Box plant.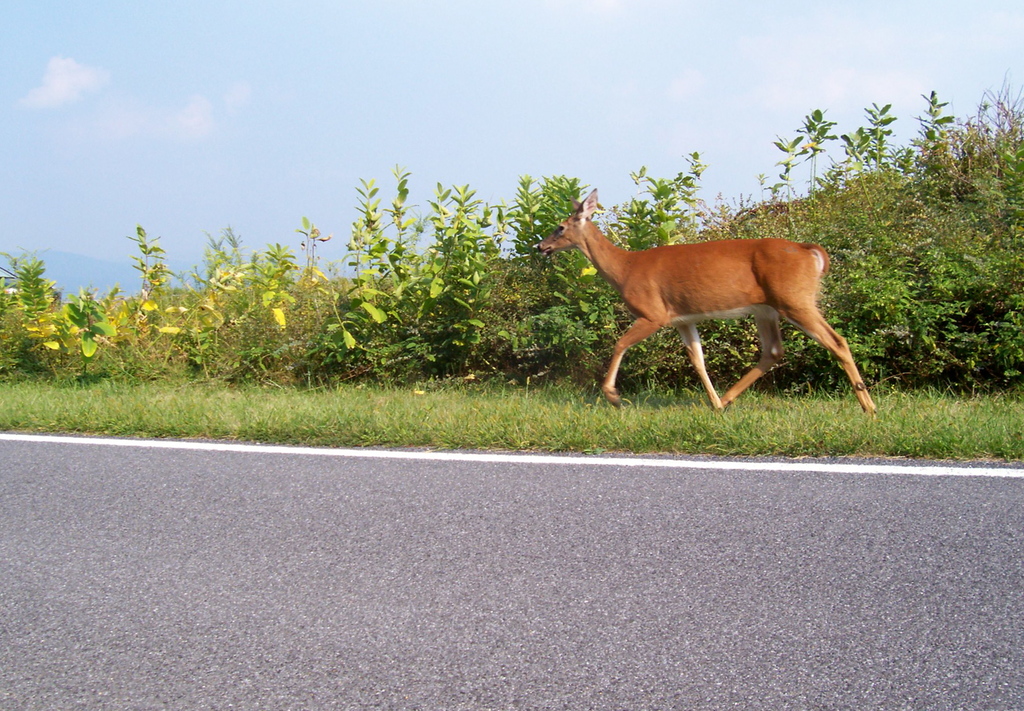
(left=64, top=282, right=115, bottom=371).
